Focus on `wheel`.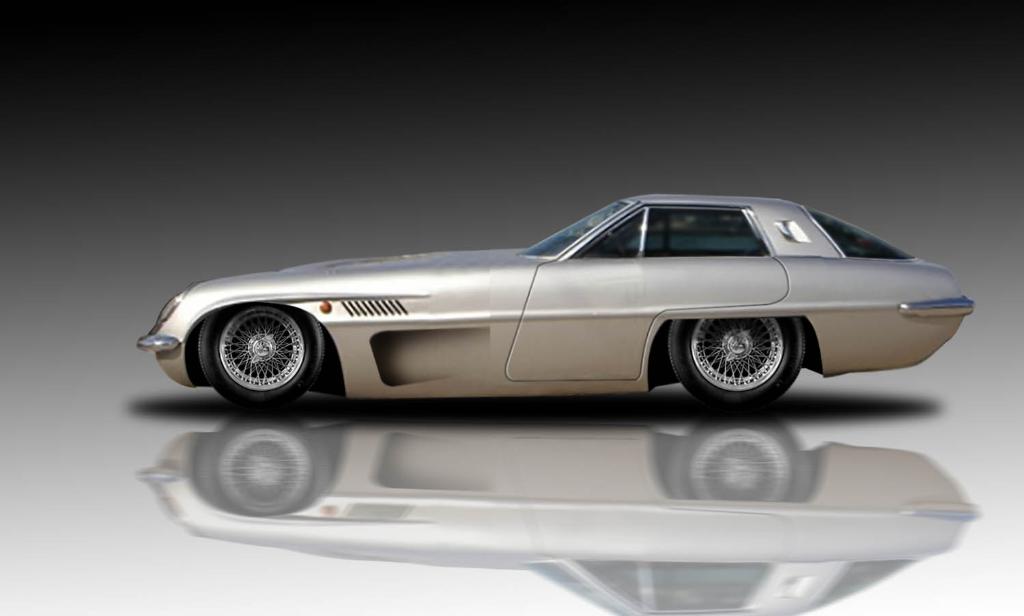
Focused at <box>674,316,801,411</box>.
